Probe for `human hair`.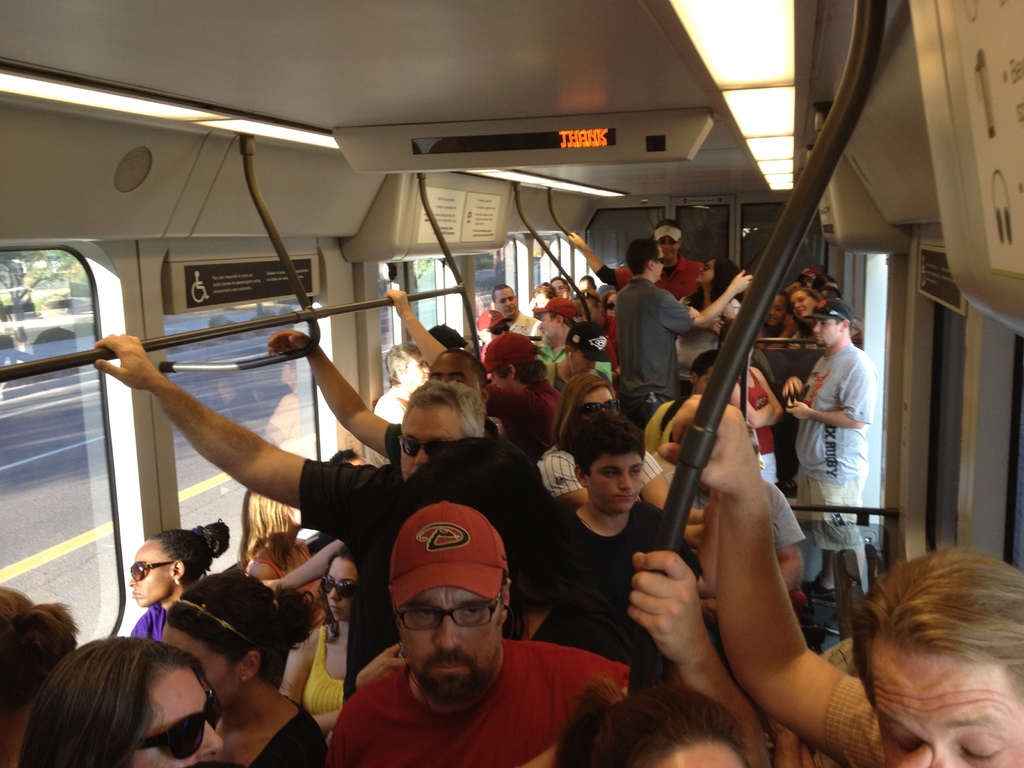
Probe result: BBox(330, 447, 358, 463).
